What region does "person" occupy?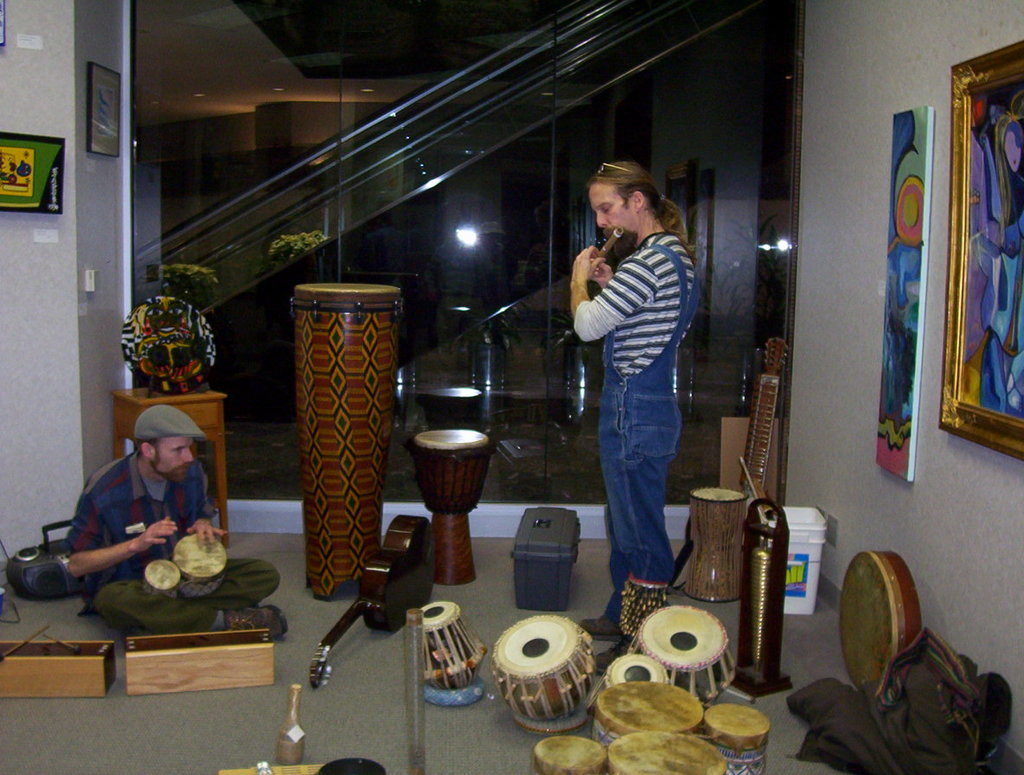
61/403/291/635.
